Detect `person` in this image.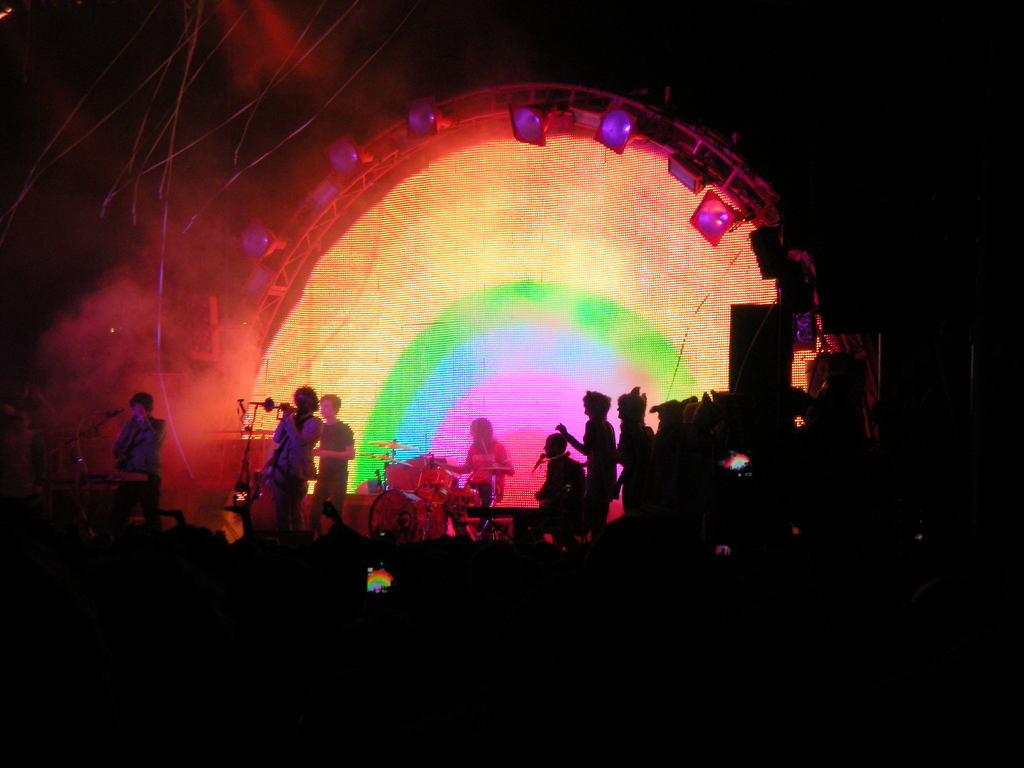
Detection: select_region(113, 392, 169, 524).
